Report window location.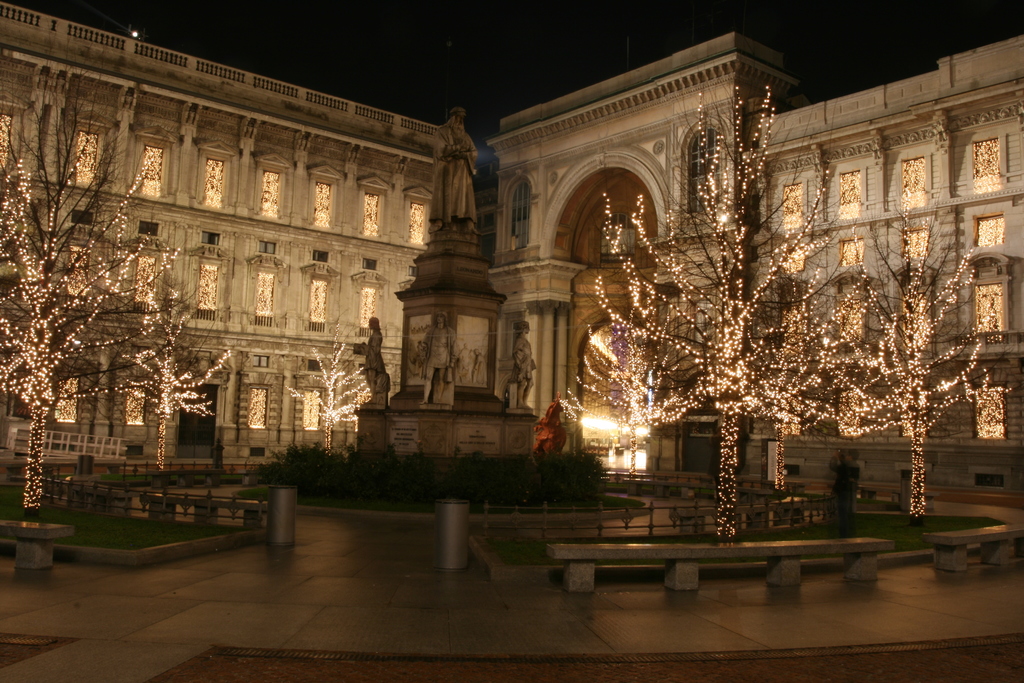
Report: pyautogui.locateOnScreen(510, 180, 525, 250).
